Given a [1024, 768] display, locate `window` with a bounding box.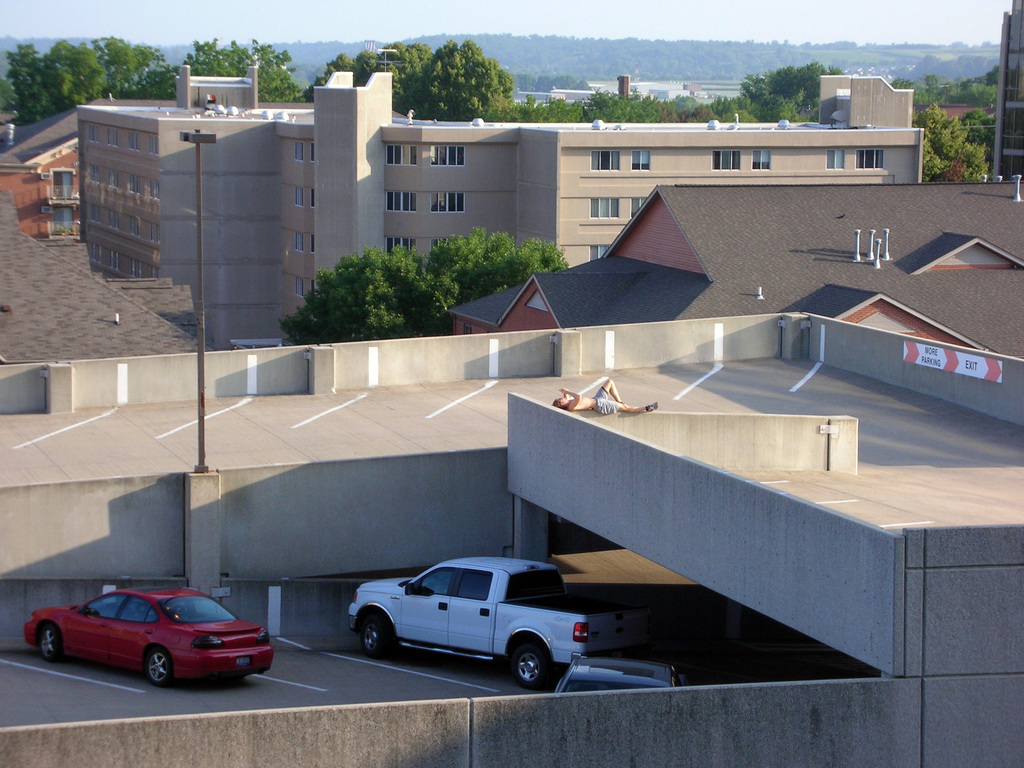
Located: <region>430, 235, 465, 253</region>.
